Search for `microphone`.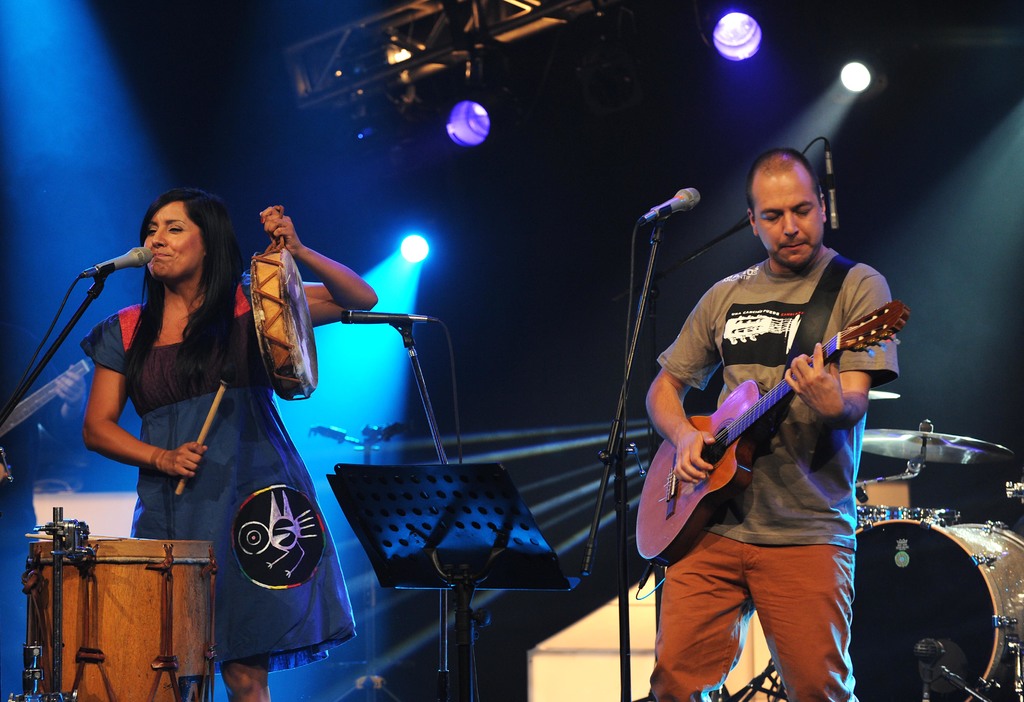
Found at [x1=632, y1=189, x2=711, y2=249].
